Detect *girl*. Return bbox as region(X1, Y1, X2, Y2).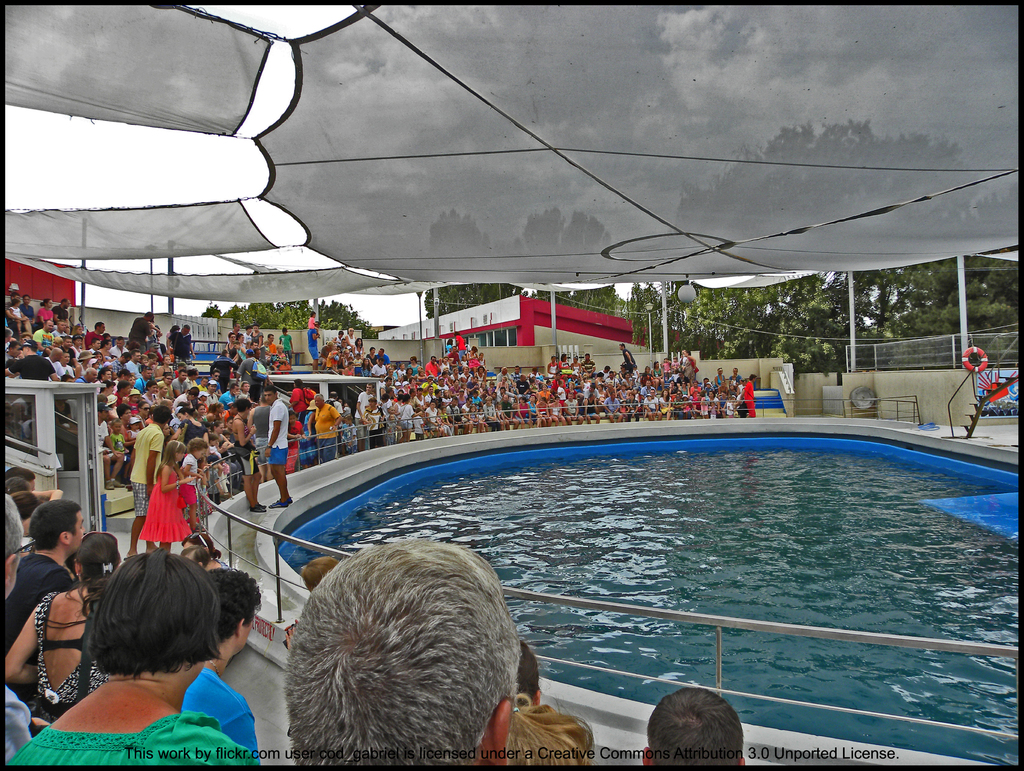
region(550, 396, 564, 423).
